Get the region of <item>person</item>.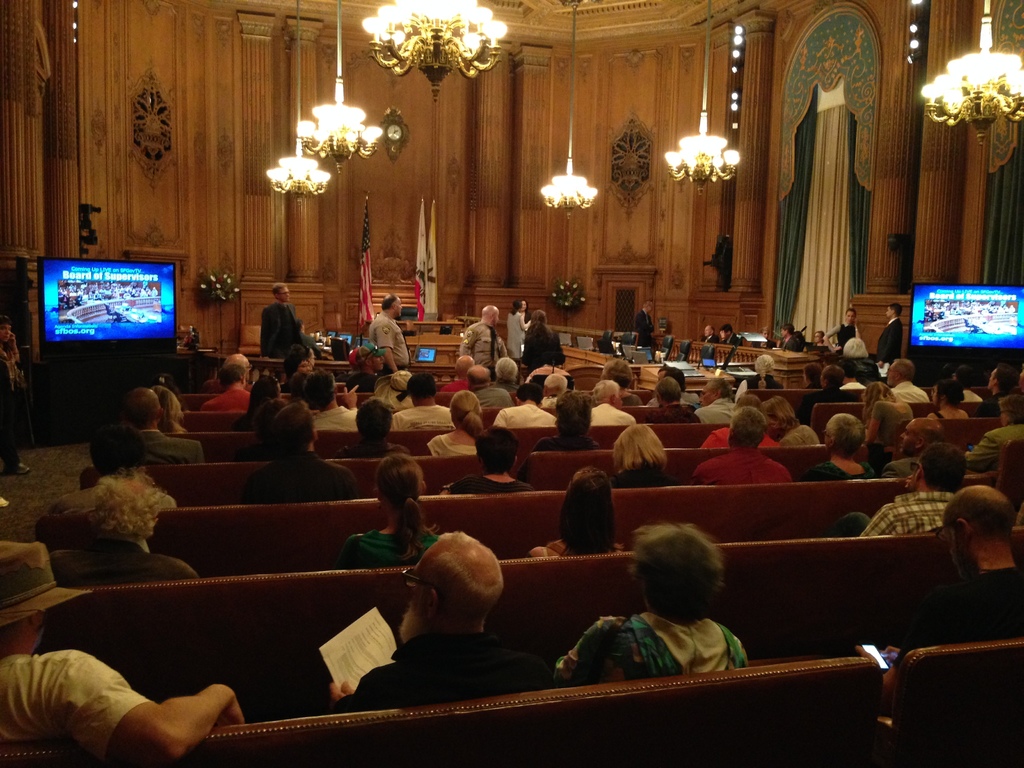
[694, 406, 790, 486].
